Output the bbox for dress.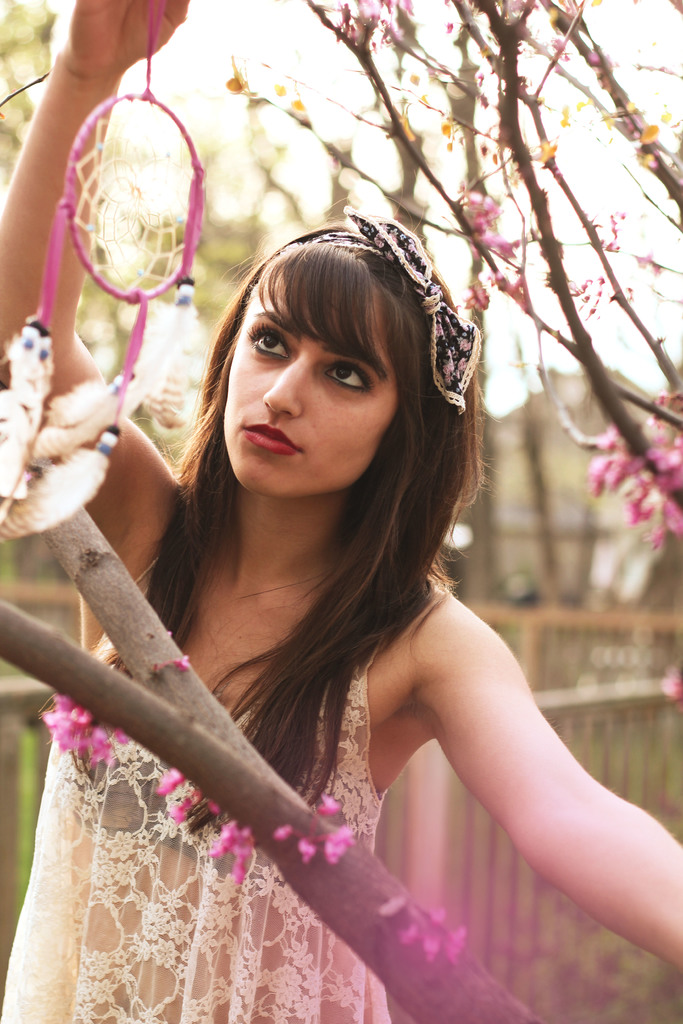
[0, 644, 386, 1023].
